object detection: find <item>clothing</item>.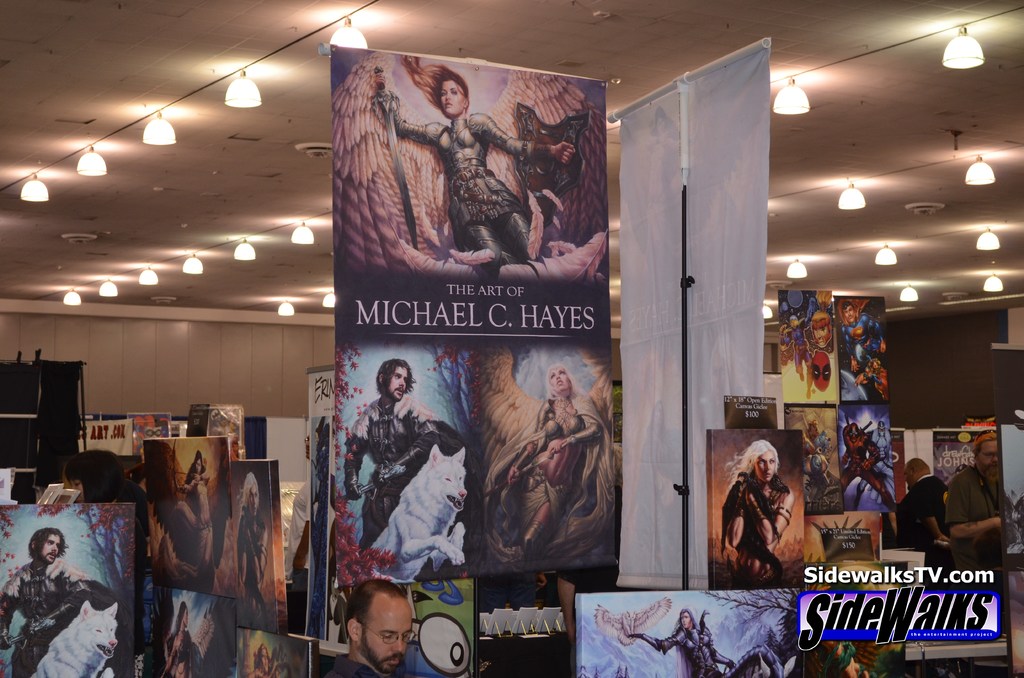
323/650/379/677.
